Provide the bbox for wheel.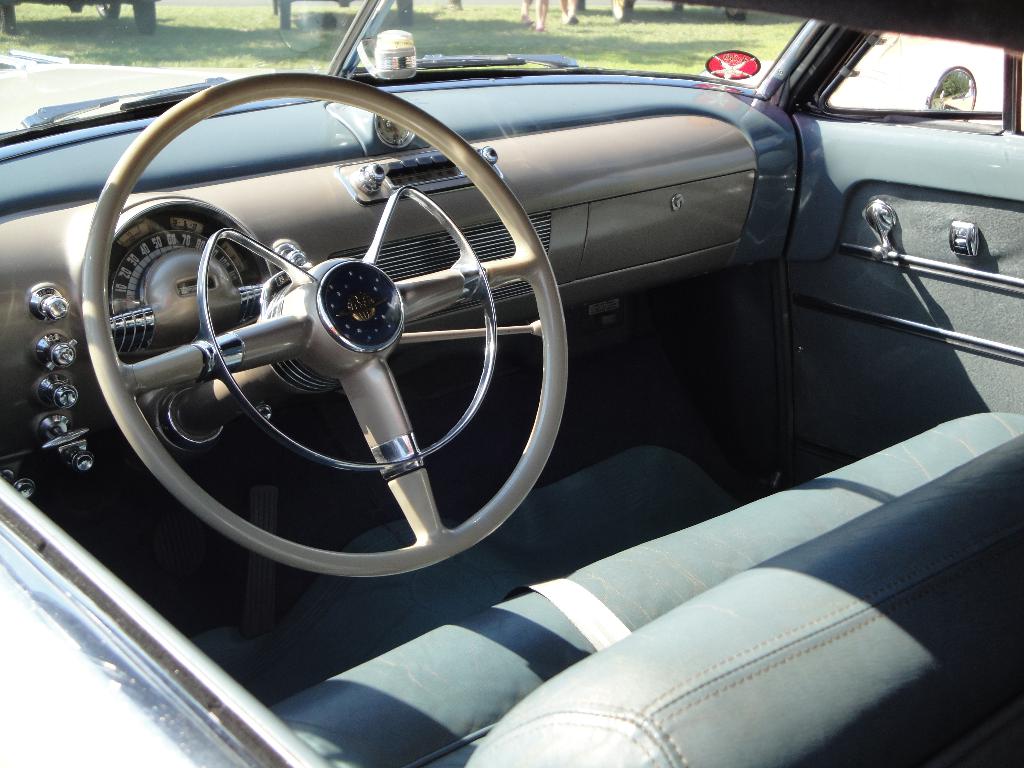
671 1 684 12.
